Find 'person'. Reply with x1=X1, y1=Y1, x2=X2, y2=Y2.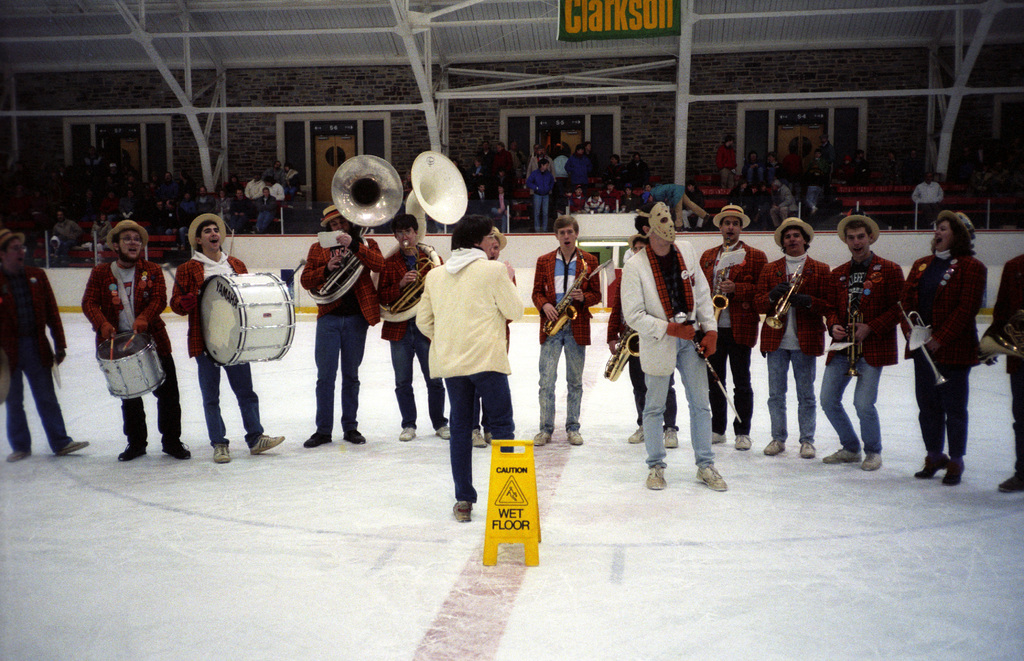
x1=169, y1=209, x2=285, y2=455.
